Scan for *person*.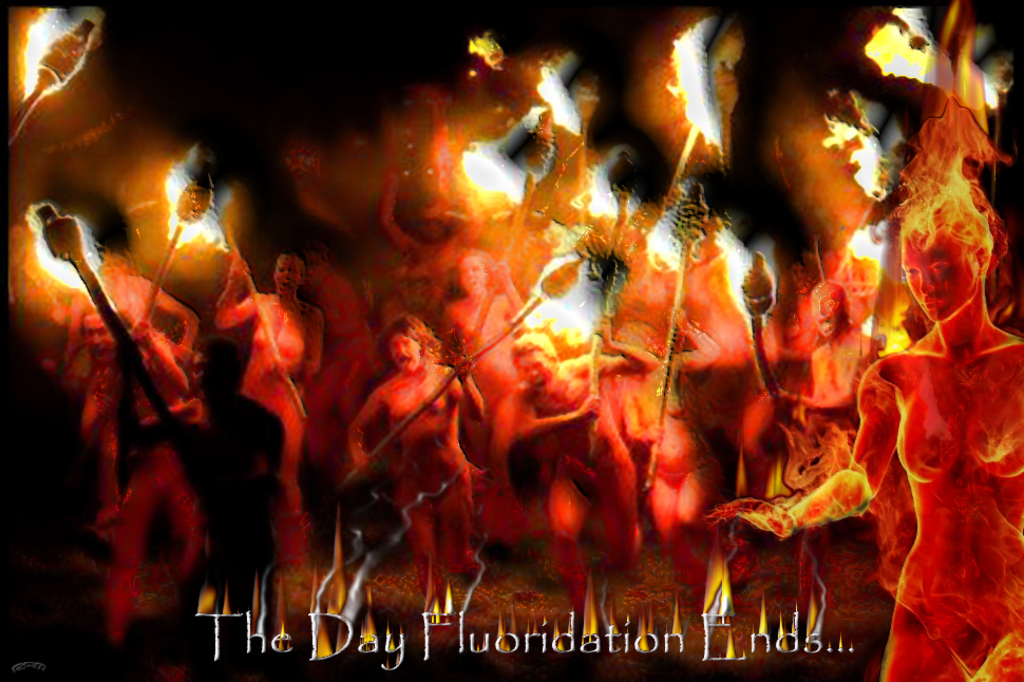
Scan result: x1=72 y1=302 x2=215 y2=627.
